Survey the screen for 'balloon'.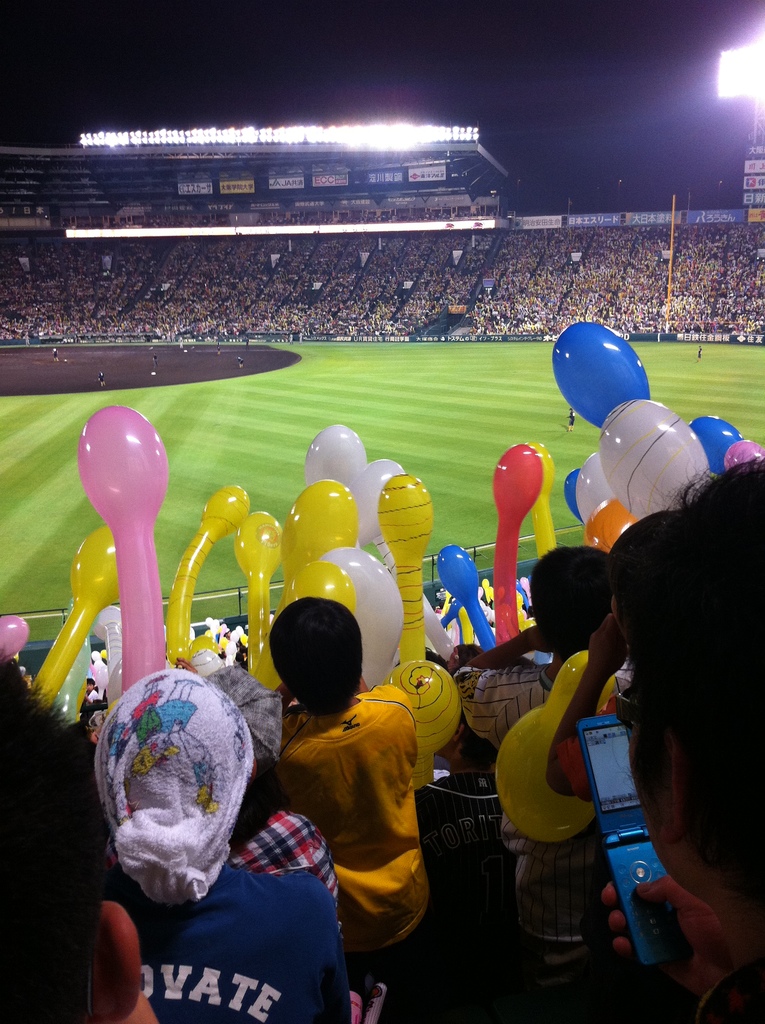
Survey found: 374:533:463:666.
